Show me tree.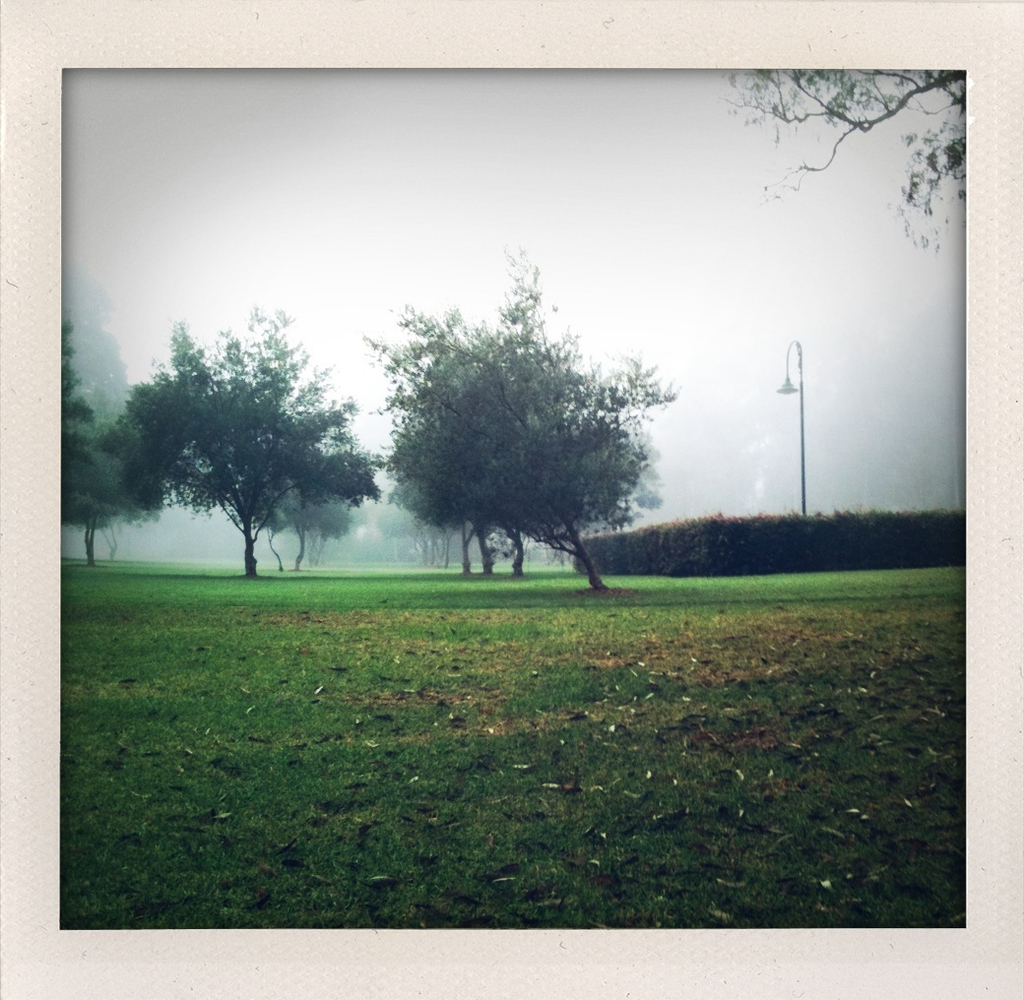
tree is here: bbox(720, 71, 966, 265).
